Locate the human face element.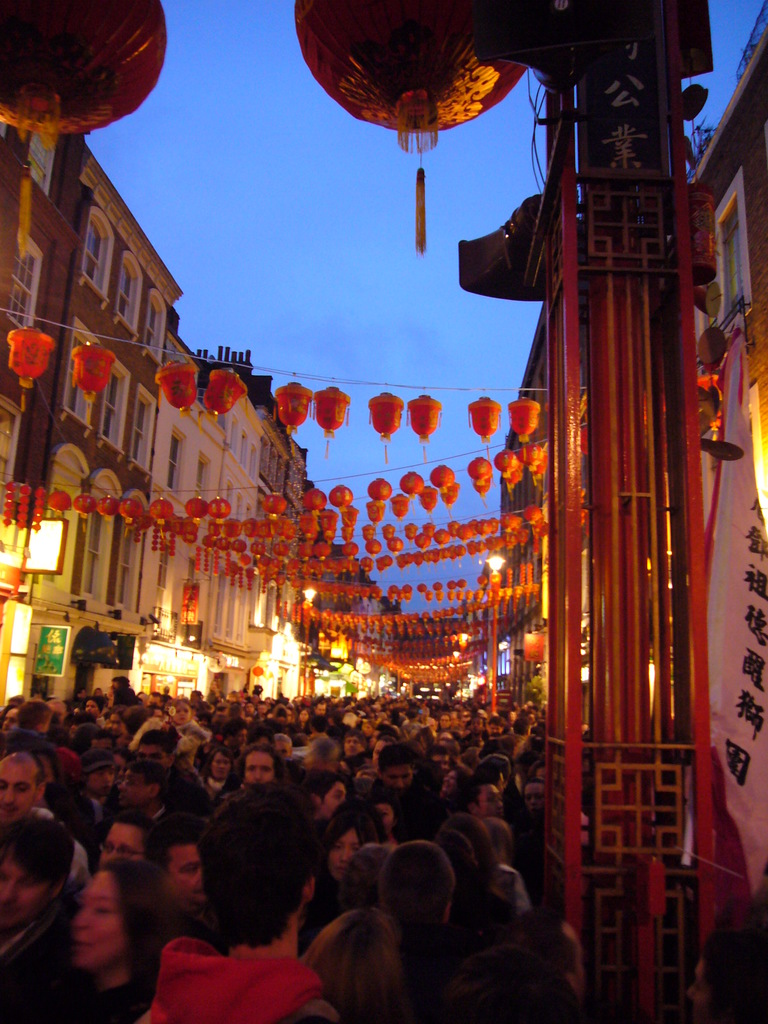
Element bbox: bbox(0, 765, 34, 824).
